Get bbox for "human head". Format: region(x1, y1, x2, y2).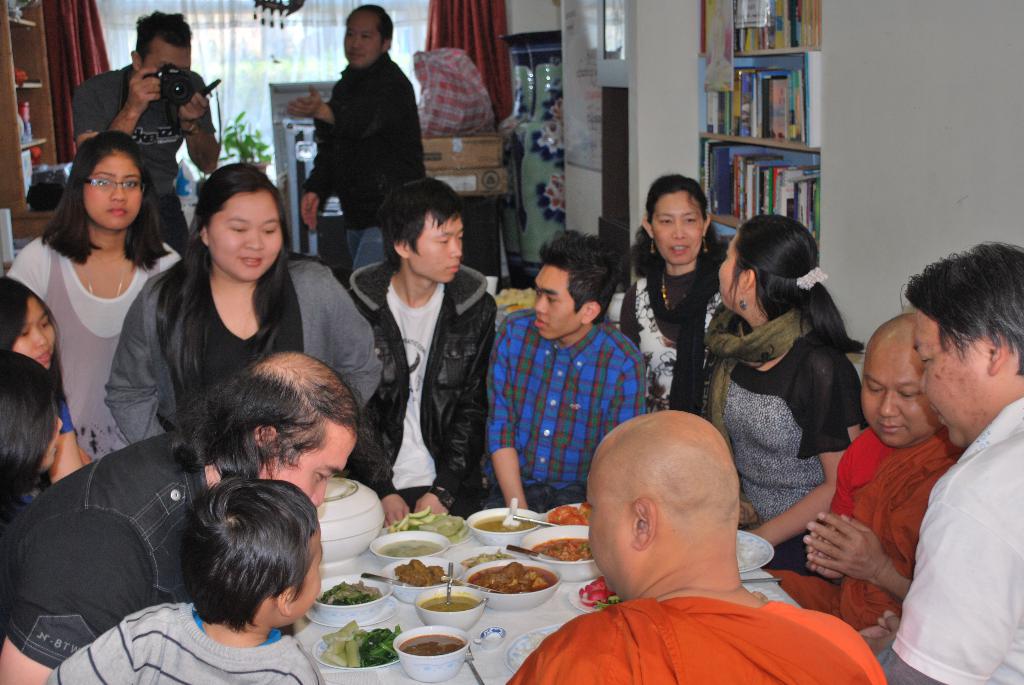
region(858, 311, 947, 446).
